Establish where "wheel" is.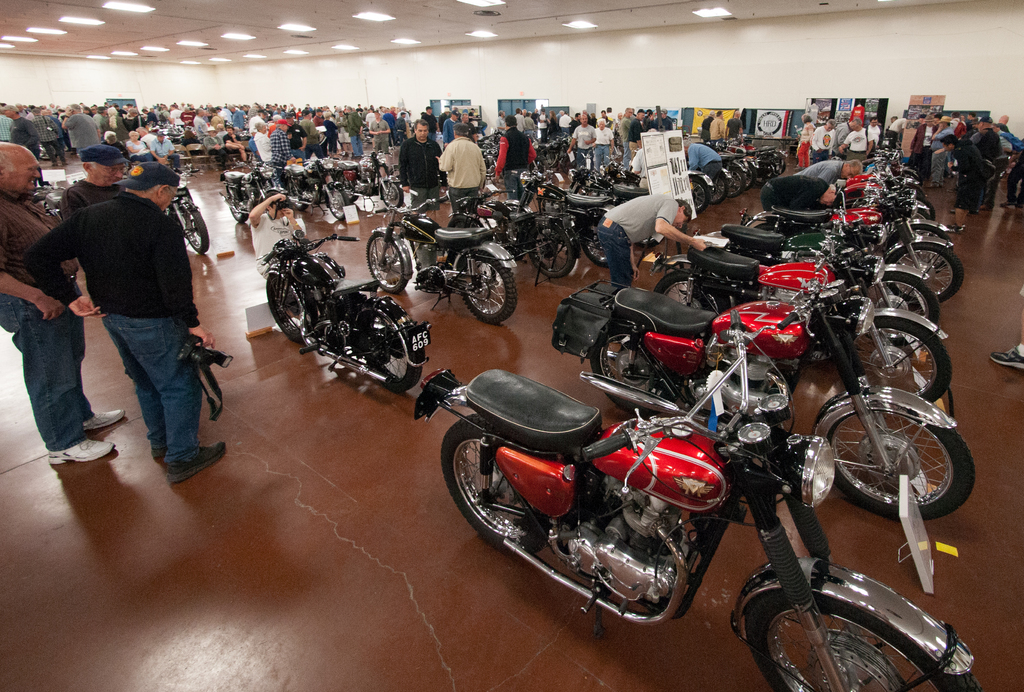
Established at 756/223/776/231.
